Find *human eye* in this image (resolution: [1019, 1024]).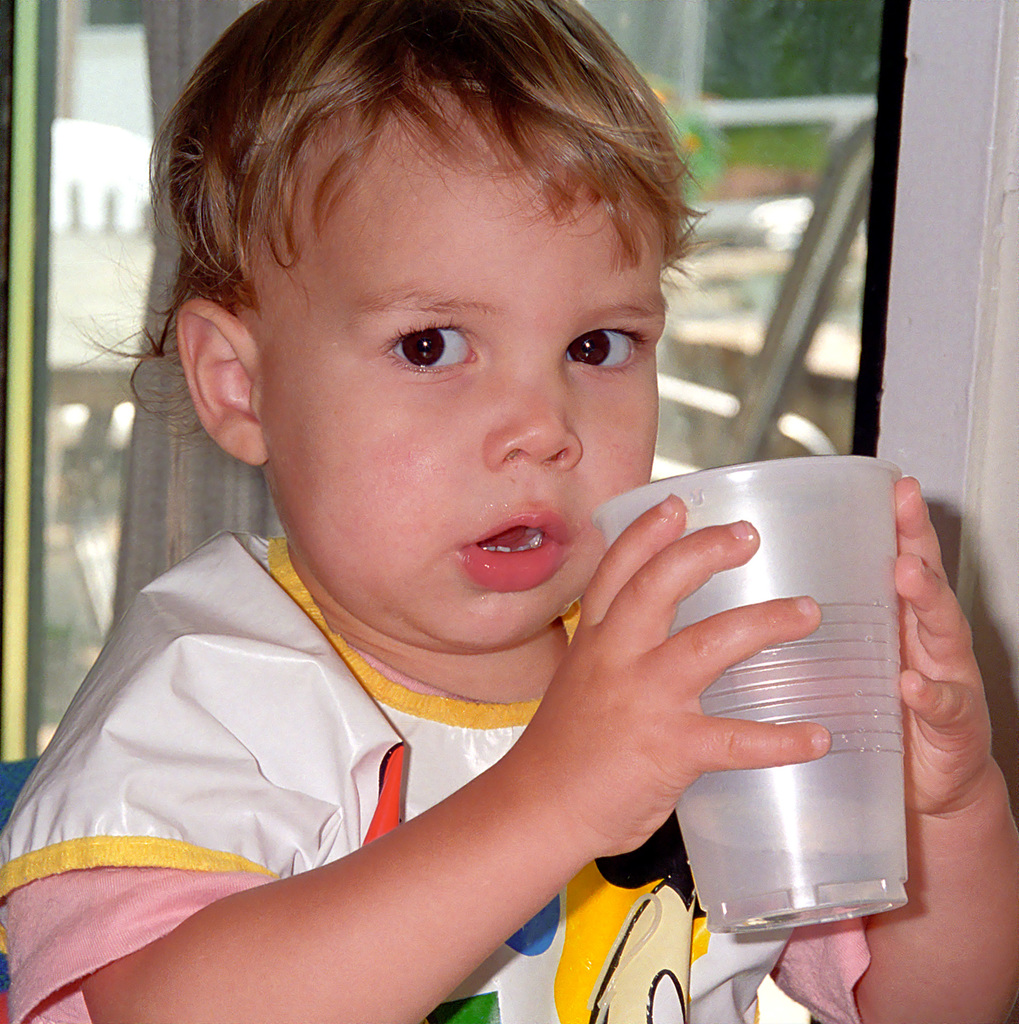
[x1=561, y1=323, x2=652, y2=378].
